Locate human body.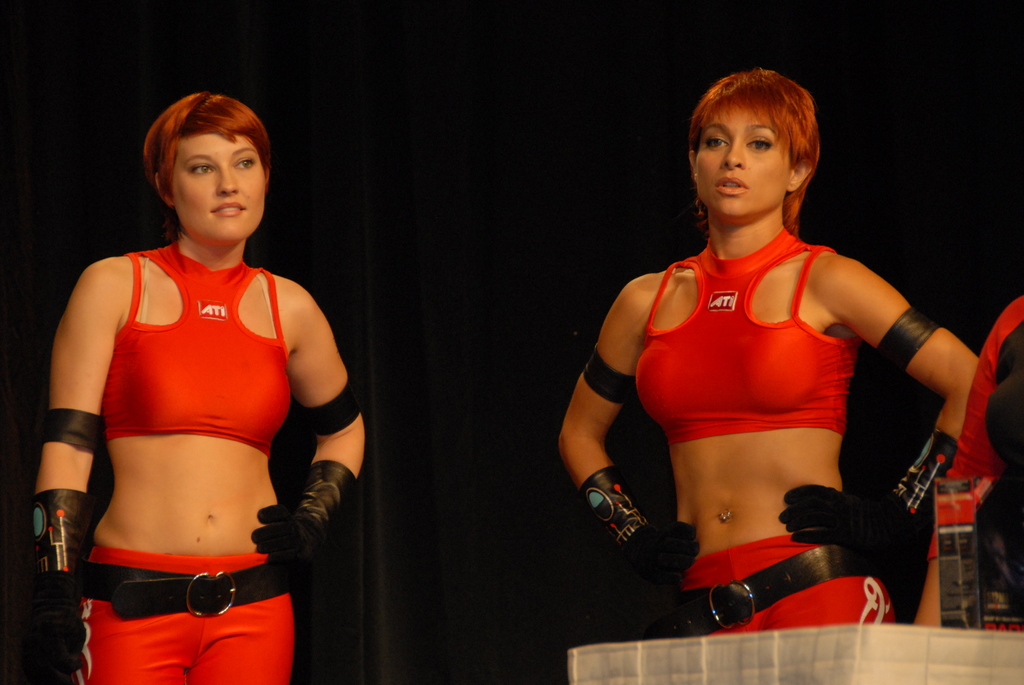
Bounding box: bbox=[913, 299, 1023, 632].
